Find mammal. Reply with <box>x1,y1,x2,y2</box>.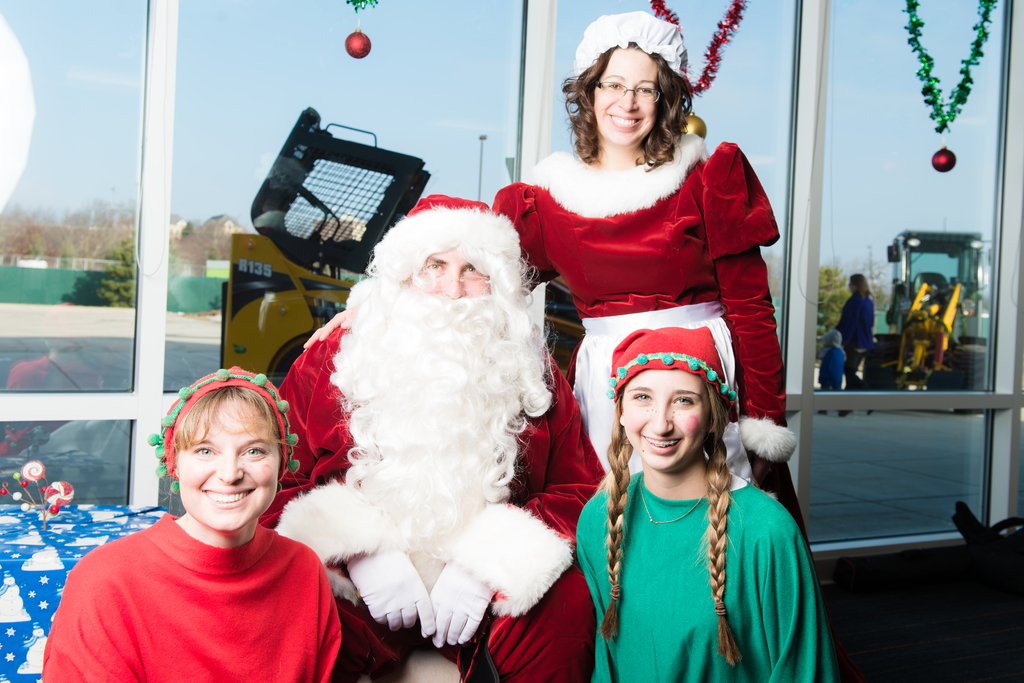
<box>36,361,342,682</box>.
